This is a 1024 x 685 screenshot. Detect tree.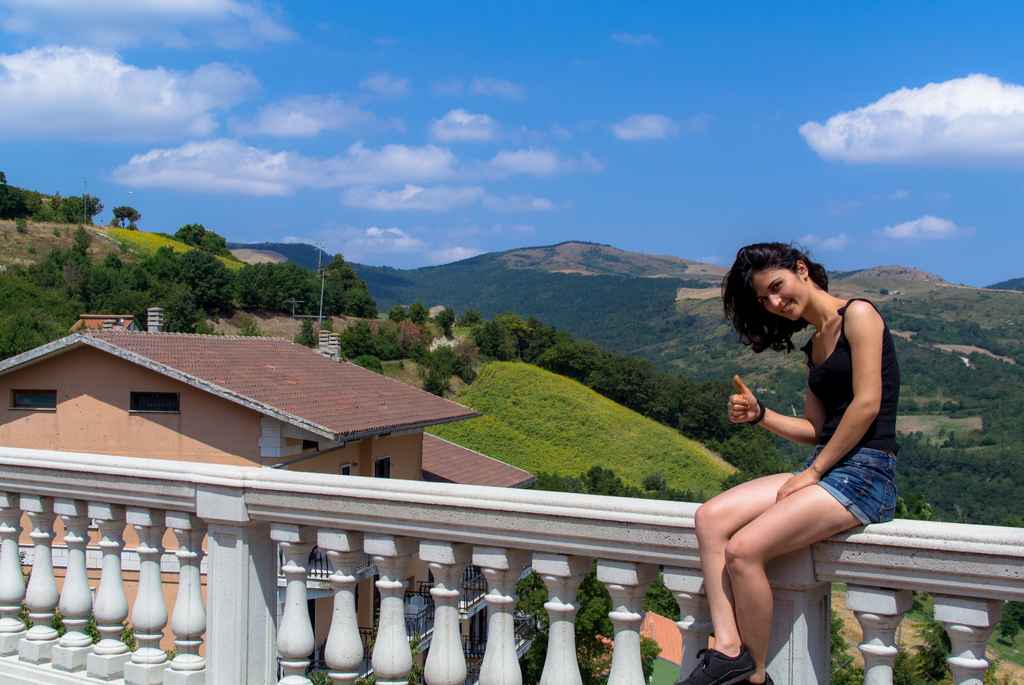
{"left": 535, "top": 336, "right": 623, "bottom": 381}.
